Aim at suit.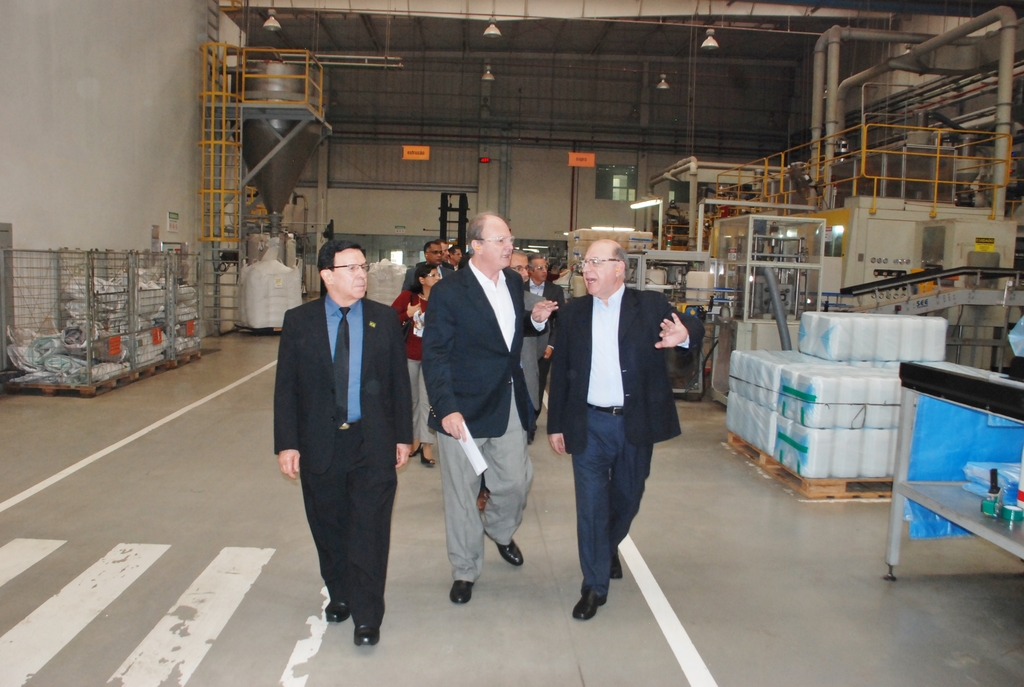
Aimed at (420, 259, 550, 585).
